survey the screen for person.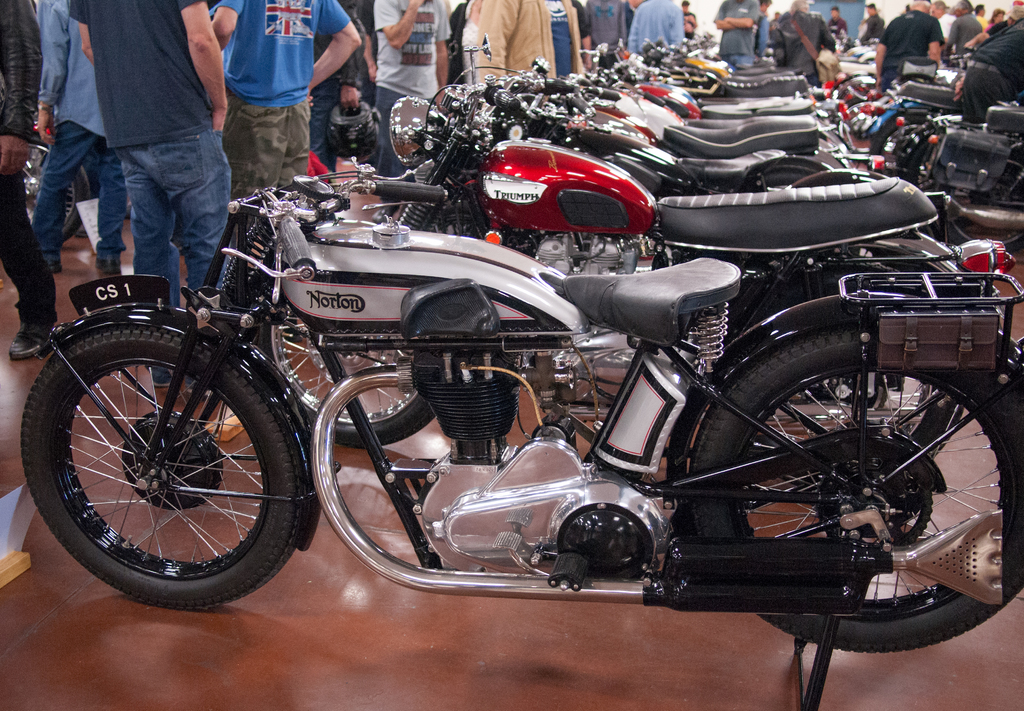
Survey found: (x1=28, y1=0, x2=117, y2=278).
